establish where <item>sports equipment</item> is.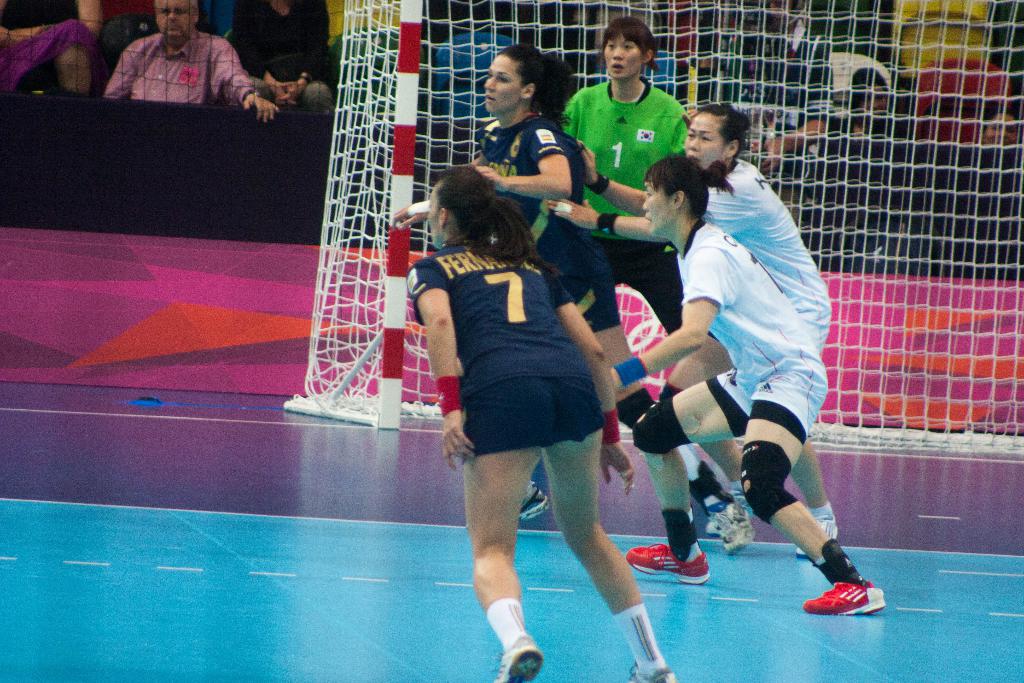
Established at select_region(798, 511, 837, 559).
